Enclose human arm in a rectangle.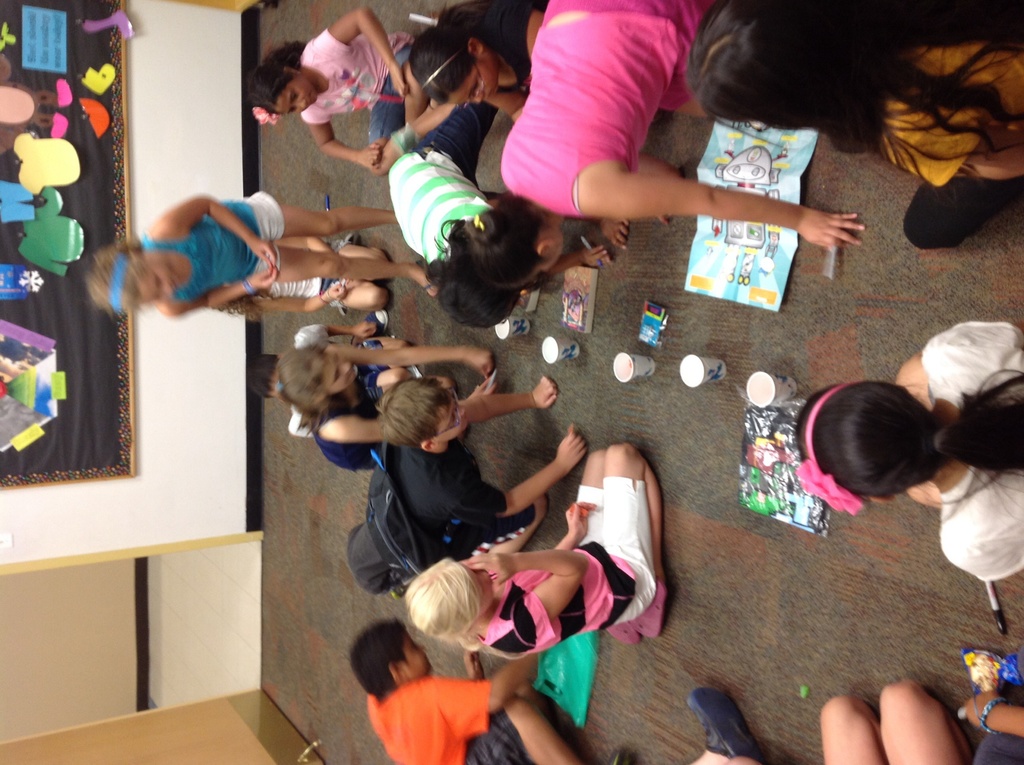
bbox=(326, 421, 385, 441).
